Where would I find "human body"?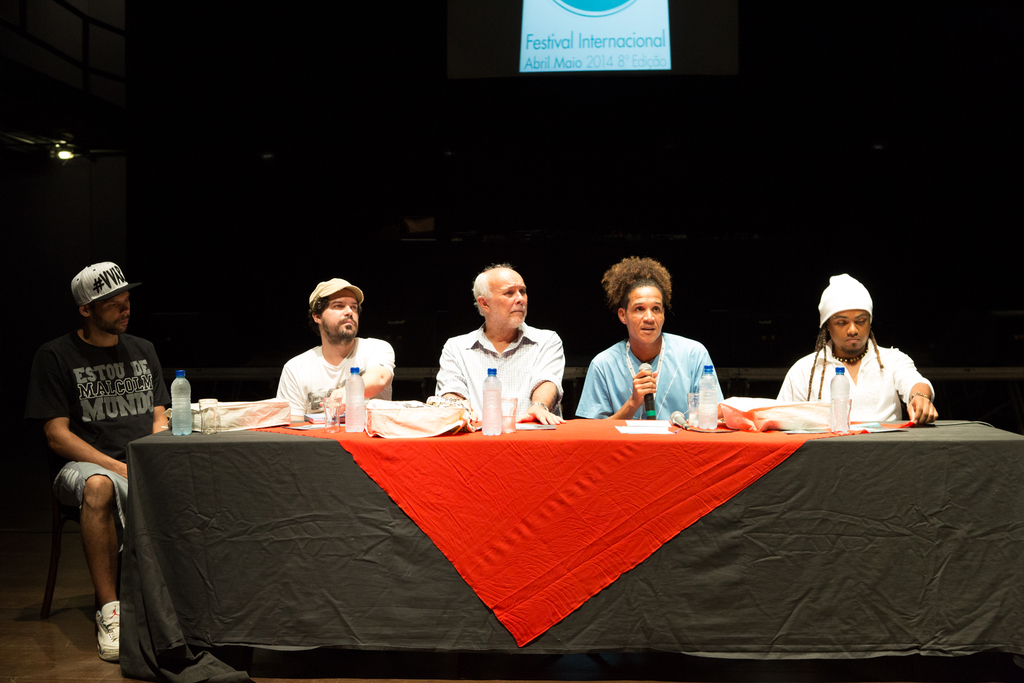
At crop(280, 280, 395, 420).
